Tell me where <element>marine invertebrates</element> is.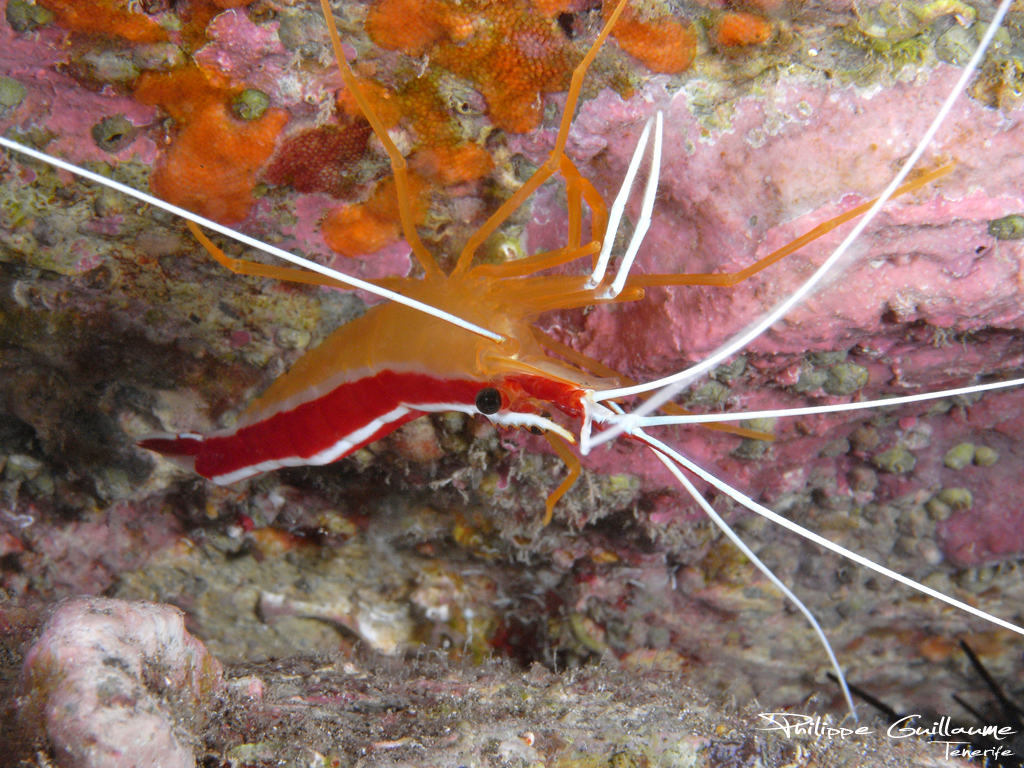
<element>marine invertebrates</element> is at select_region(155, 71, 314, 258).
